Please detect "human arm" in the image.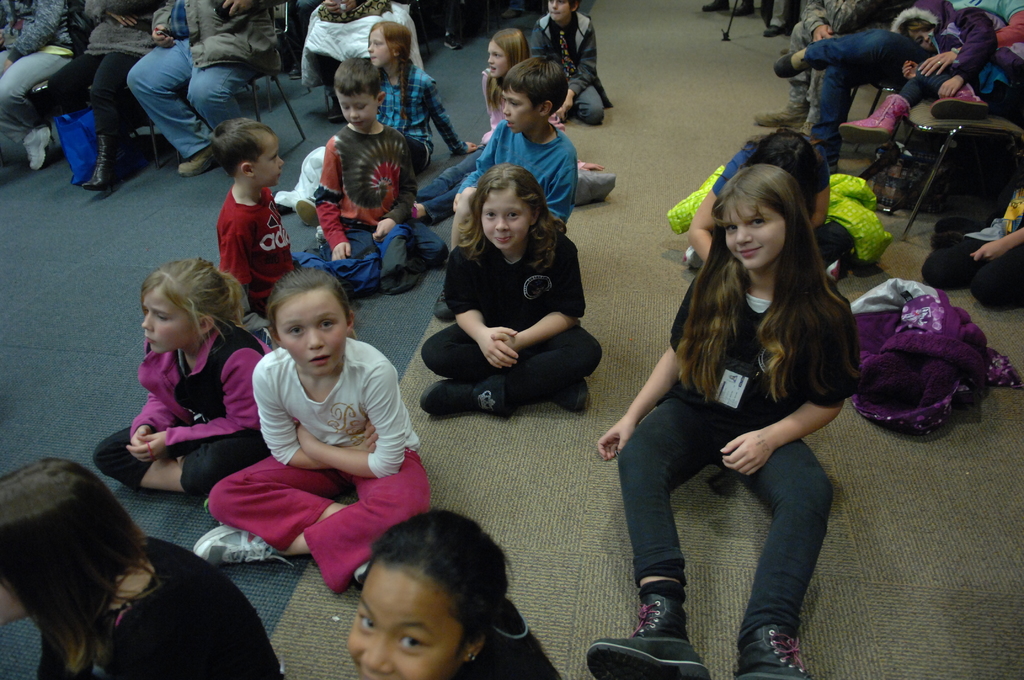
444, 261, 520, 370.
